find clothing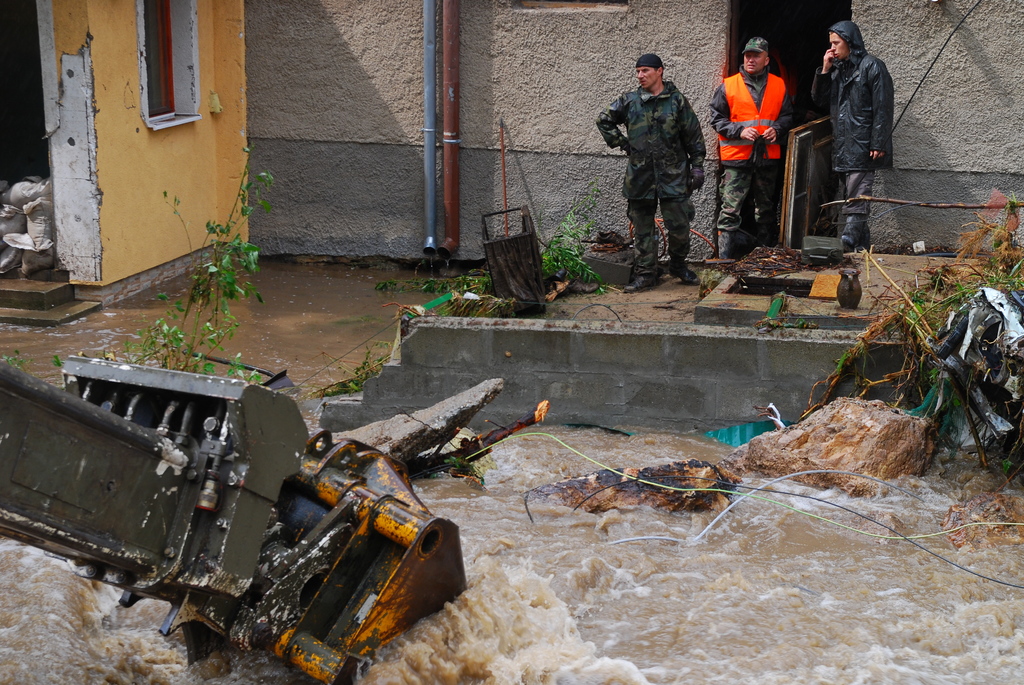
705/73/812/262
